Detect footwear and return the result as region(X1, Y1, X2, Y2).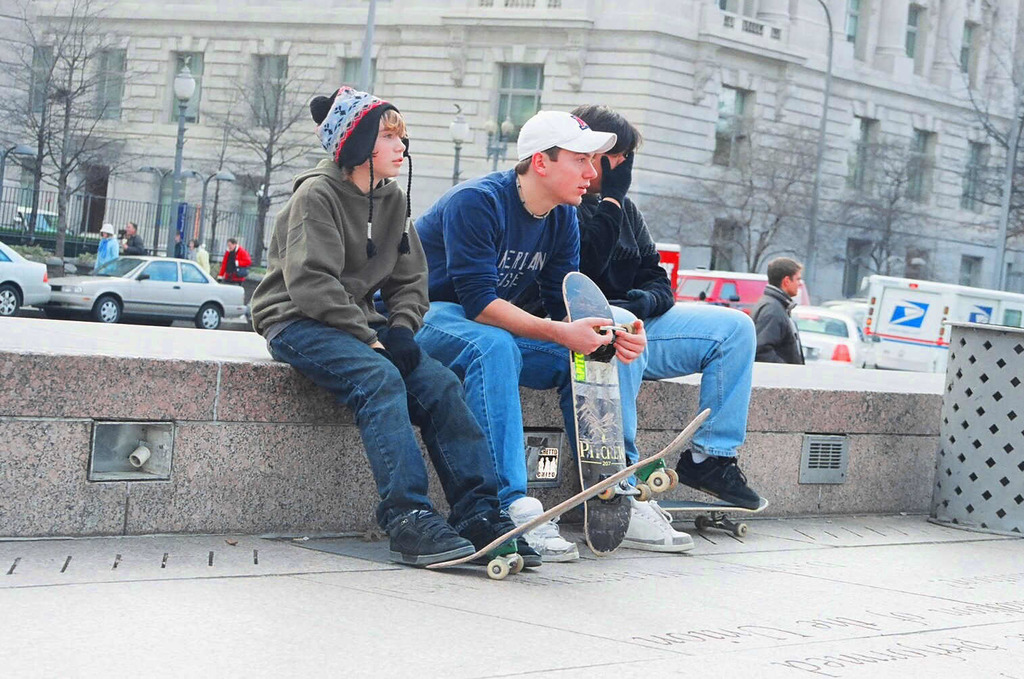
region(618, 497, 693, 553).
